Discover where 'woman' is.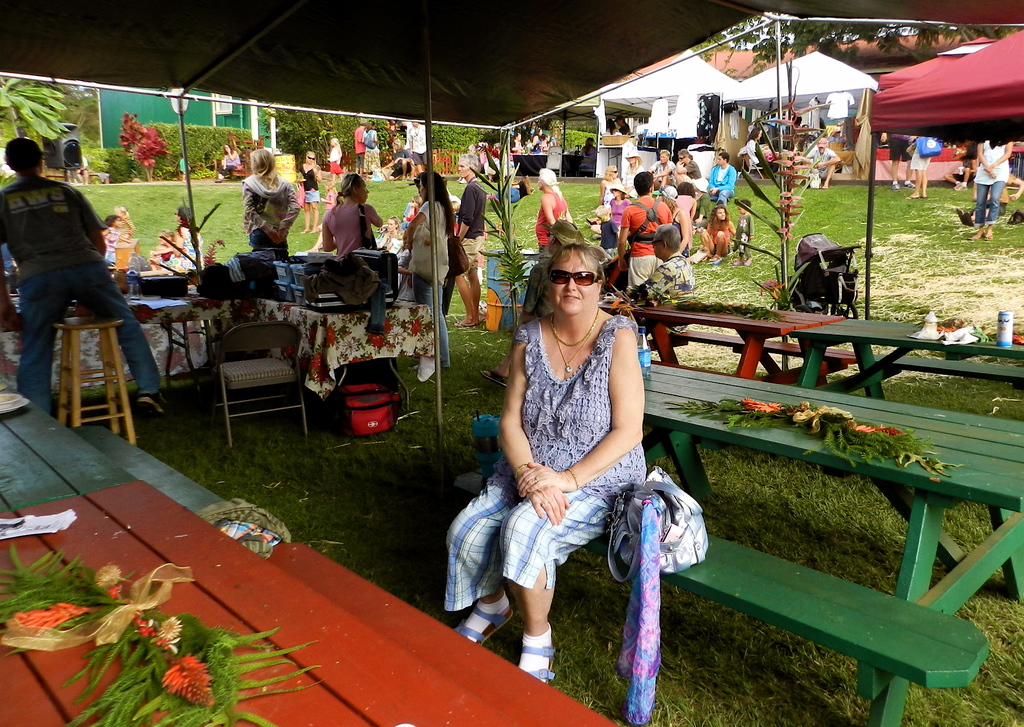
Discovered at Rect(449, 226, 678, 670).
